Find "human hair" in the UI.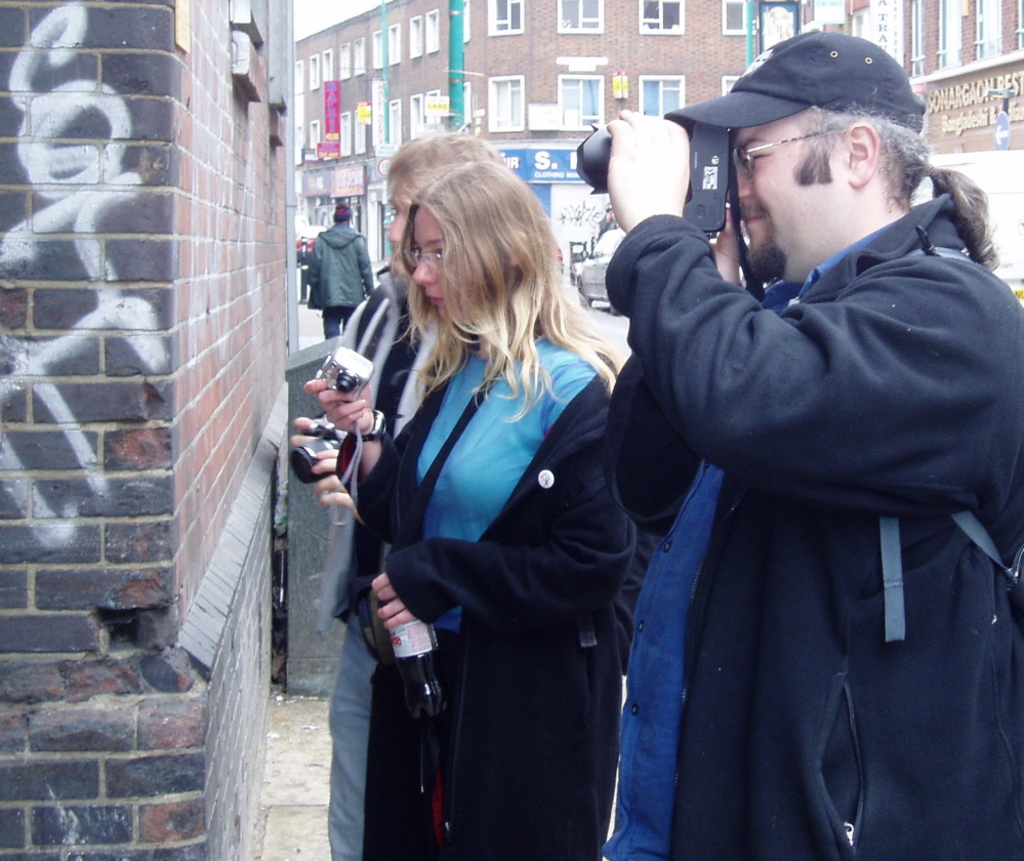
UI element at rect(382, 134, 504, 193).
